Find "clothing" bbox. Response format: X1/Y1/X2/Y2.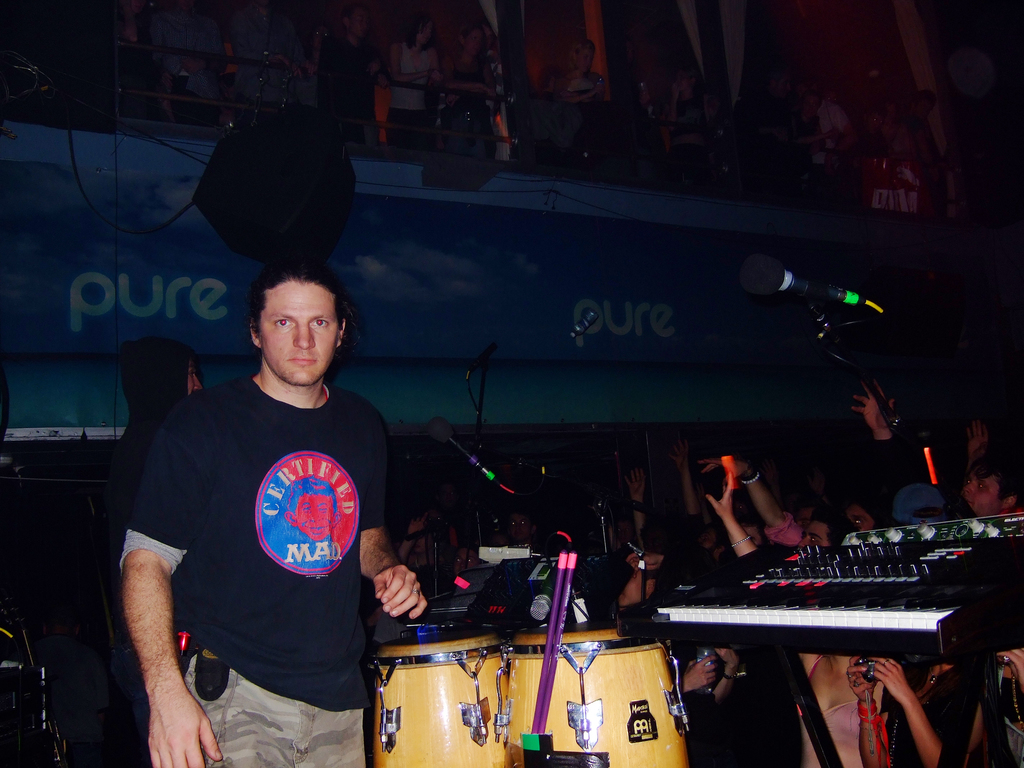
109/339/192/767.
